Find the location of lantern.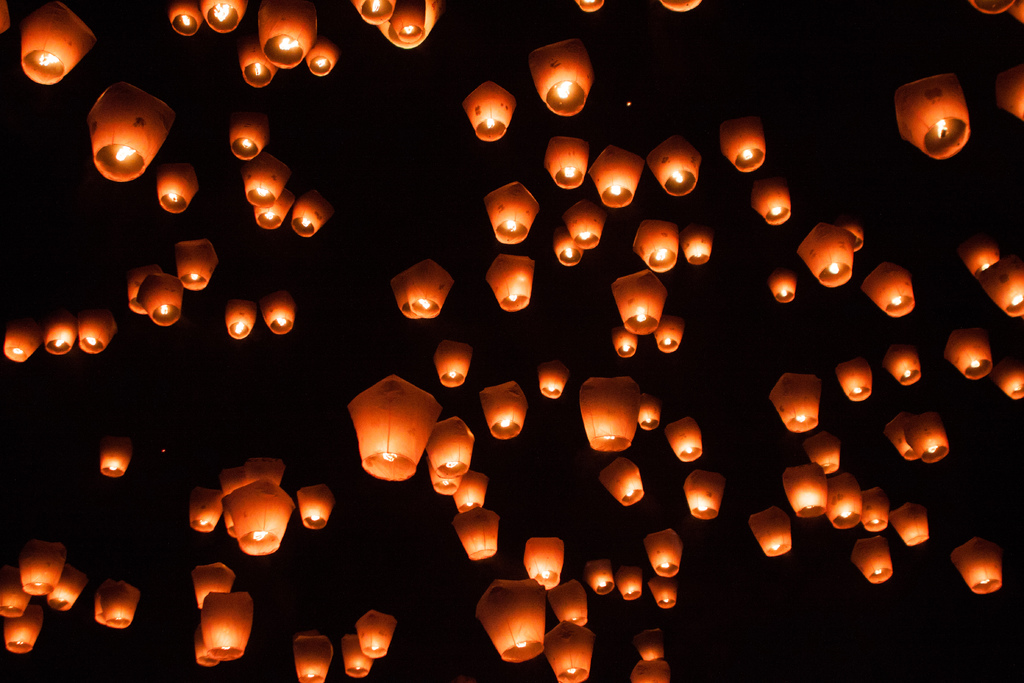
Location: 769:372:821:428.
